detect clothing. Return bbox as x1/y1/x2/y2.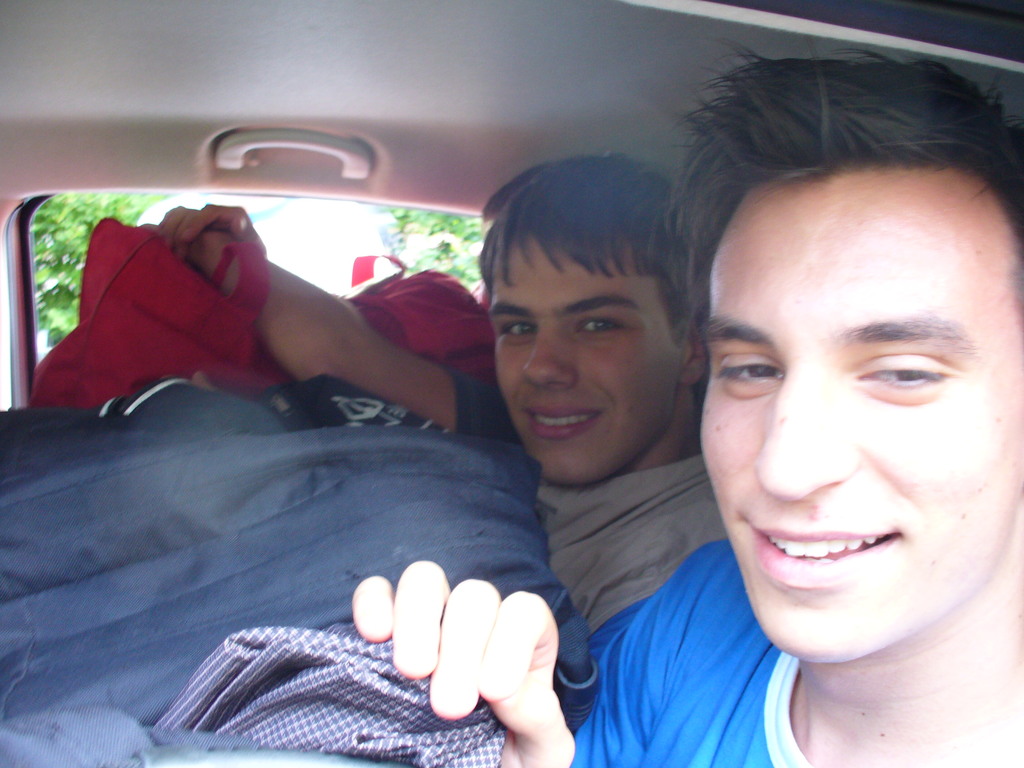
250/408/719/637.
